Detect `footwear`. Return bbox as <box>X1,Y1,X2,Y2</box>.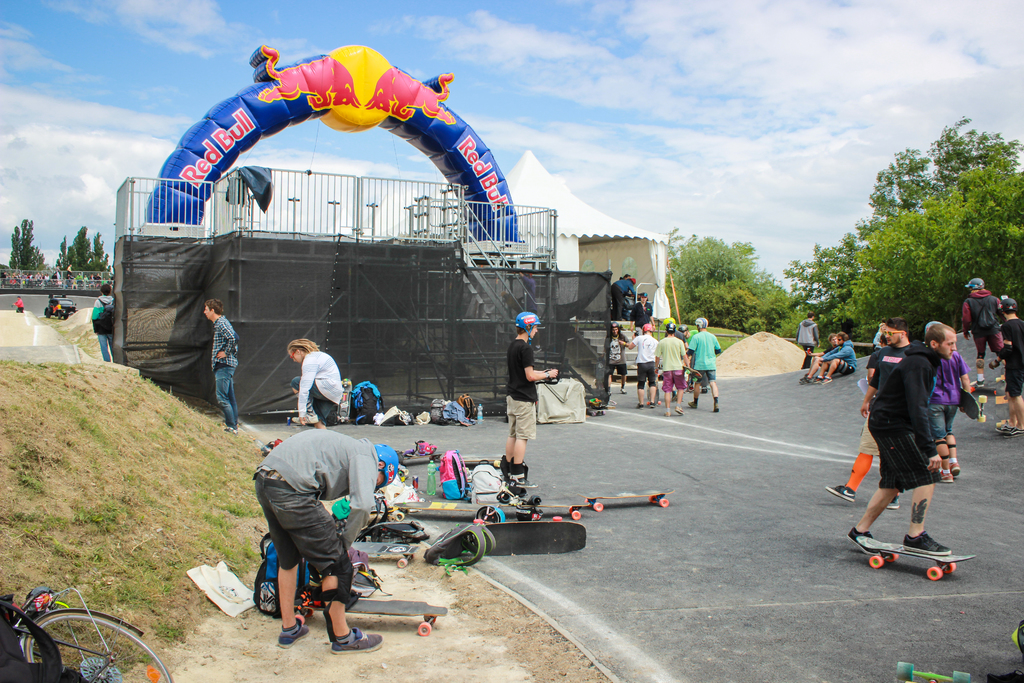
<box>813,374,825,381</box>.
